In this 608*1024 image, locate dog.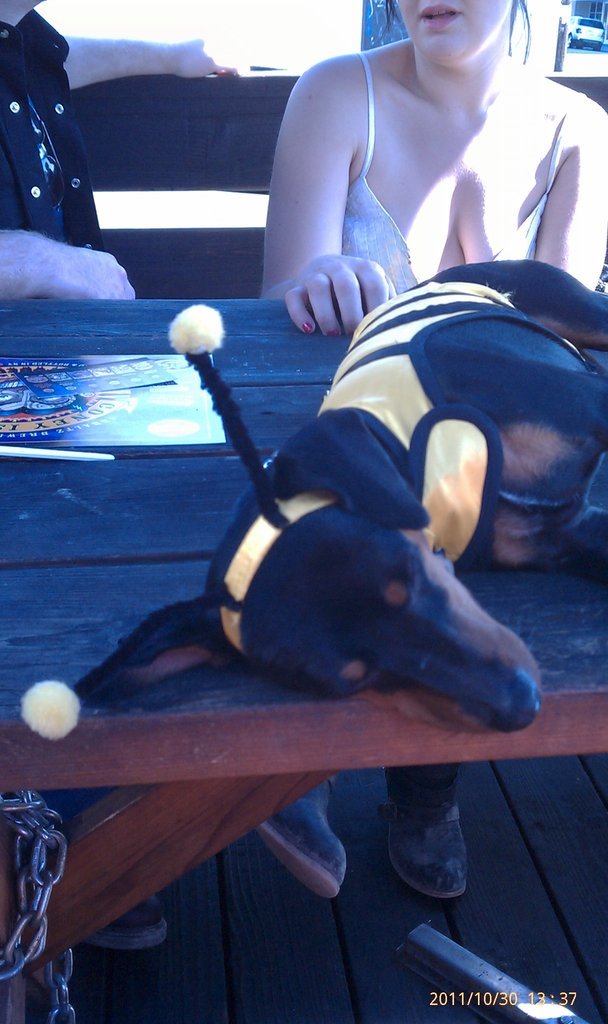
Bounding box: 71,260,607,730.
